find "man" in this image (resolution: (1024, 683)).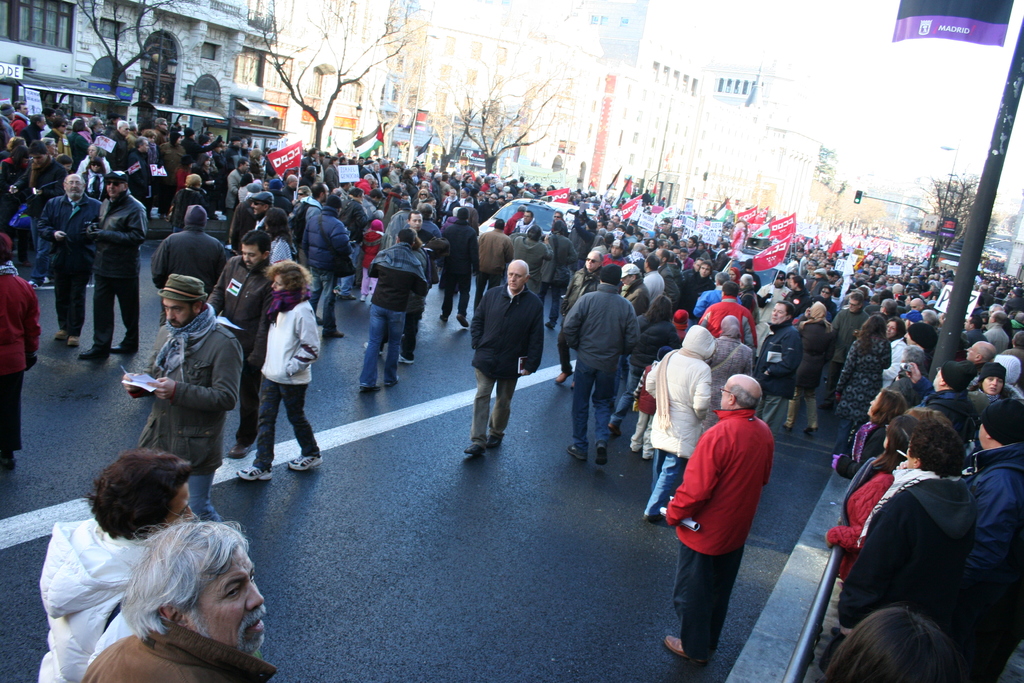
{"x1": 248, "y1": 192, "x2": 287, "y2": 239}.
